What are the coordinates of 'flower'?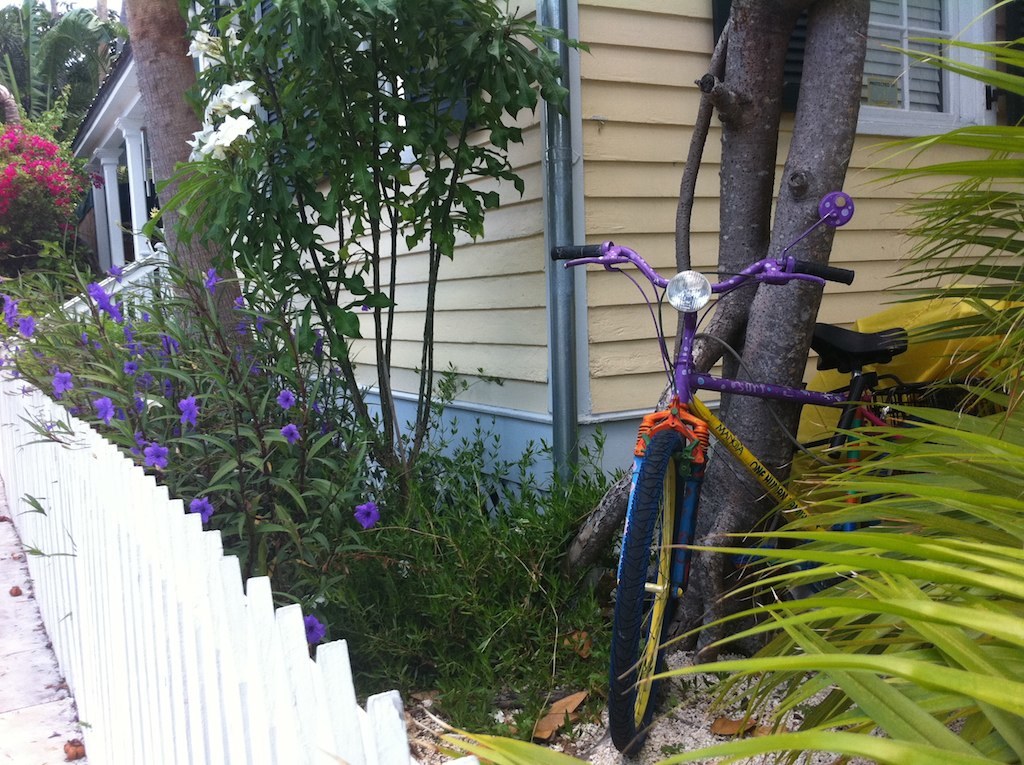
146, 443, 176, 471.
